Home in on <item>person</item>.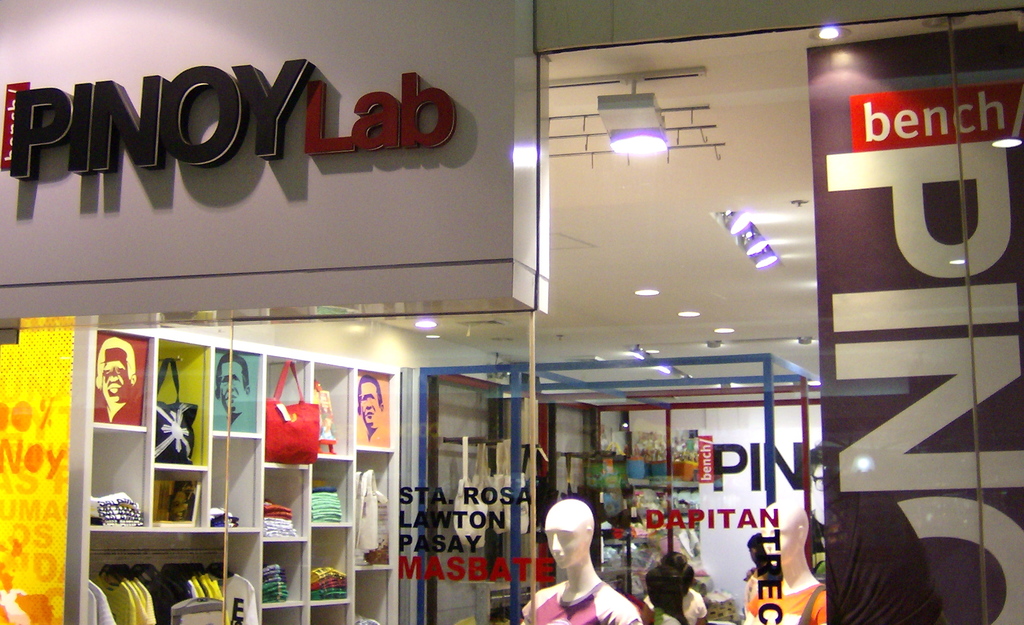
Homed in at (612, 483, 637, 562).
